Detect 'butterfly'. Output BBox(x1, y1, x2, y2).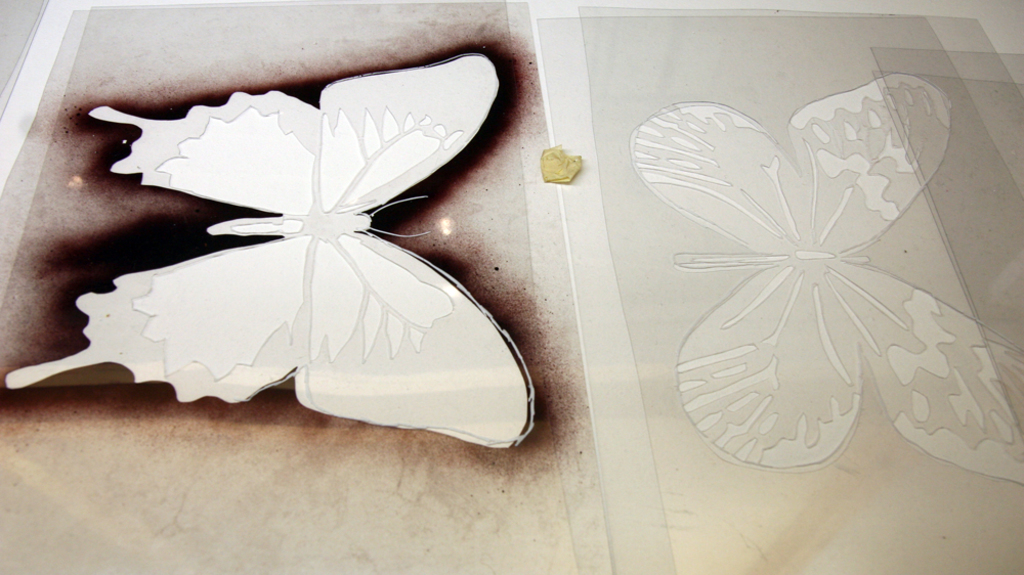
BBox(623, 72, 1023, 483).
